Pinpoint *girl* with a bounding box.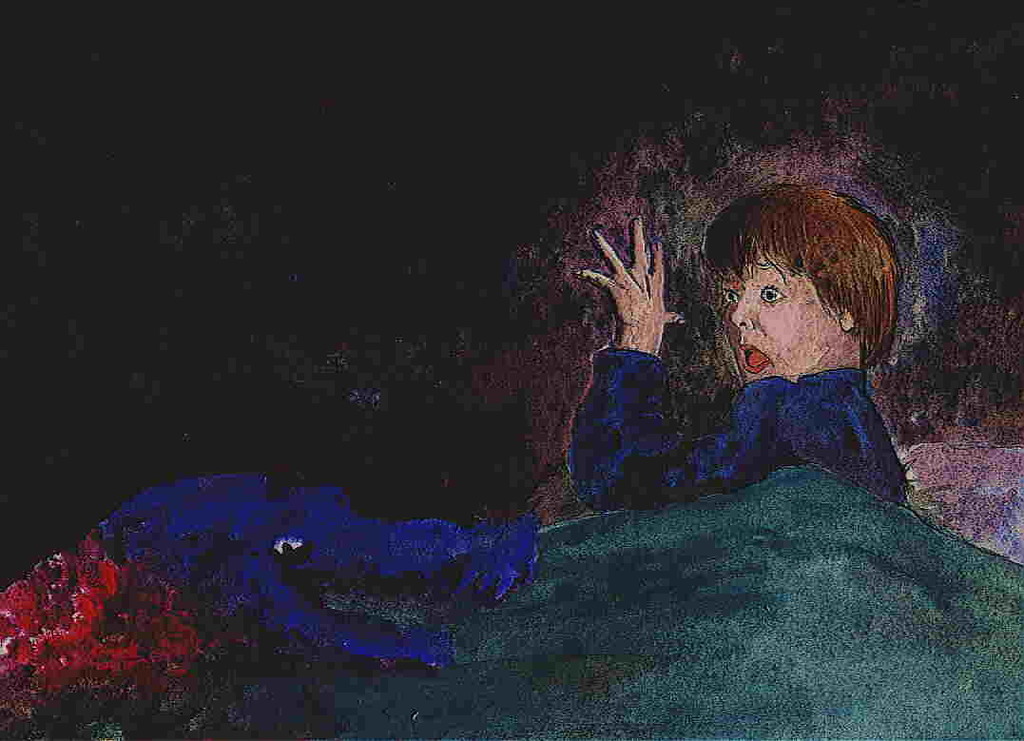
{"x1": 572, "y1": 181, "x2": 904, "y2": 511}.
